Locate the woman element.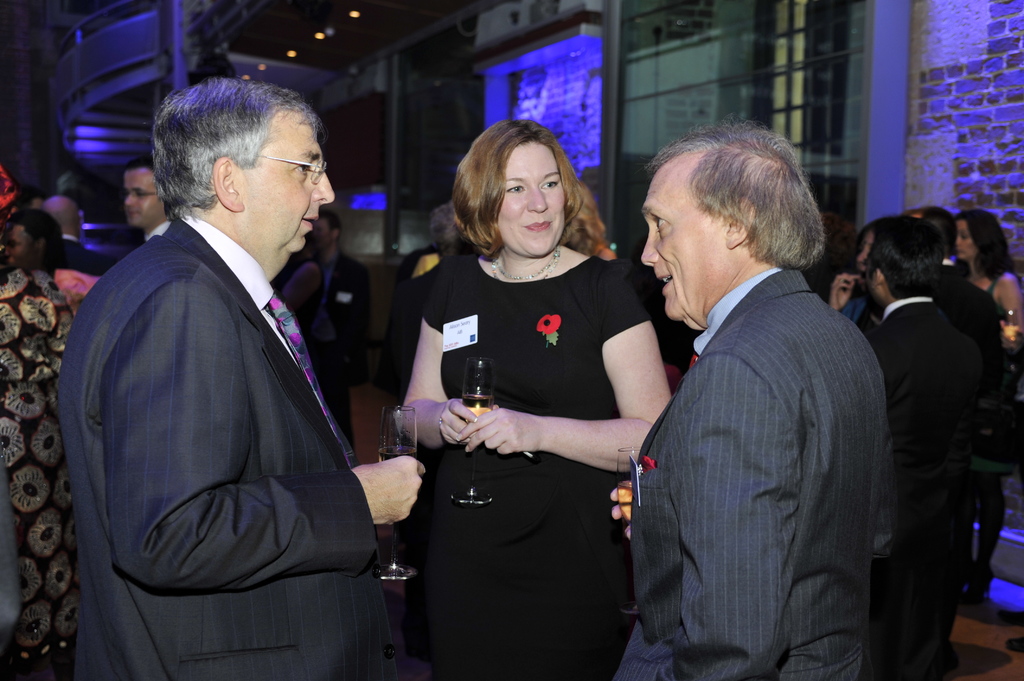
Element bbox: box(419, 143, 639, 680).
